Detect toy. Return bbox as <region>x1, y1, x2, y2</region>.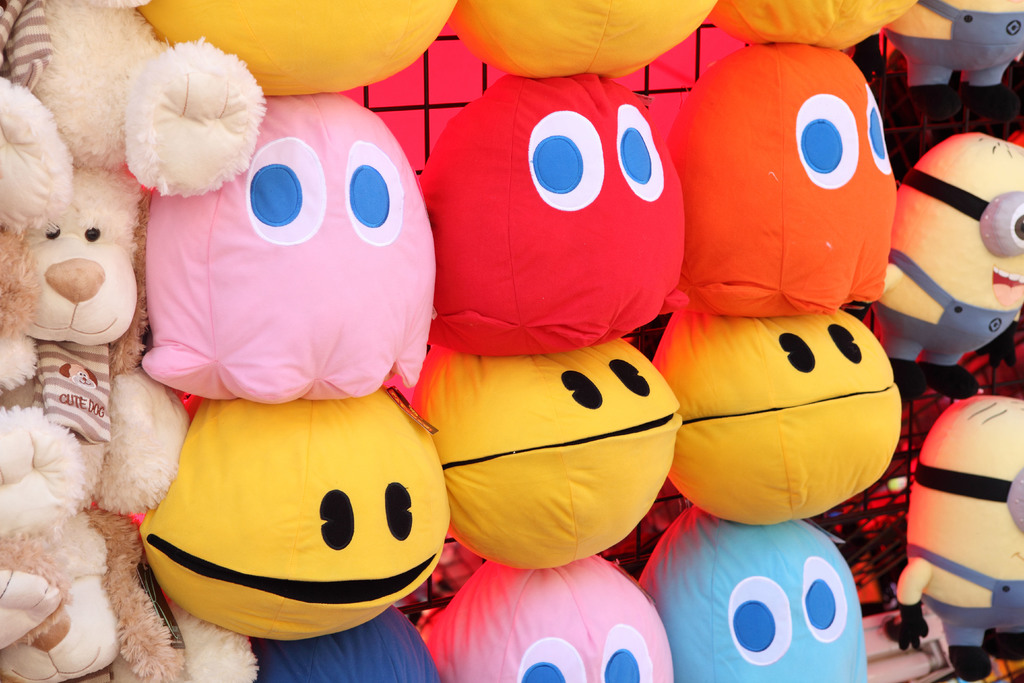
<region>418, 559, 675, 682</region>.
